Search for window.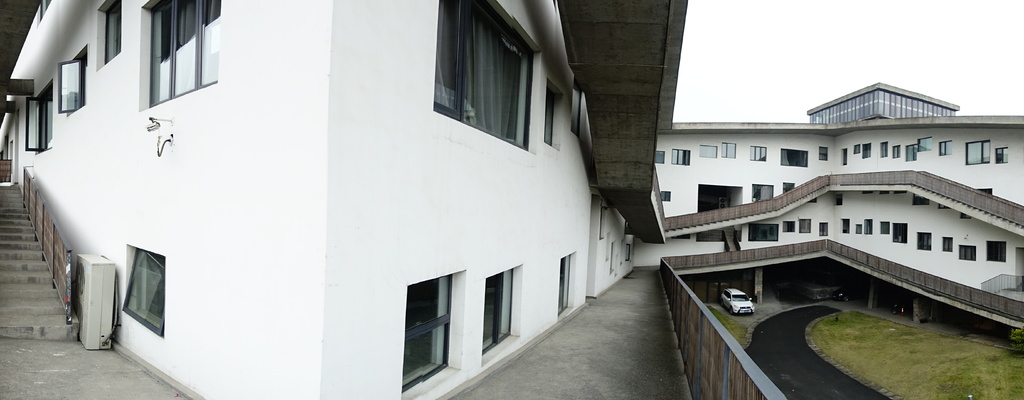
Found at x1=570, y1=74, x2=584, y2=137.
